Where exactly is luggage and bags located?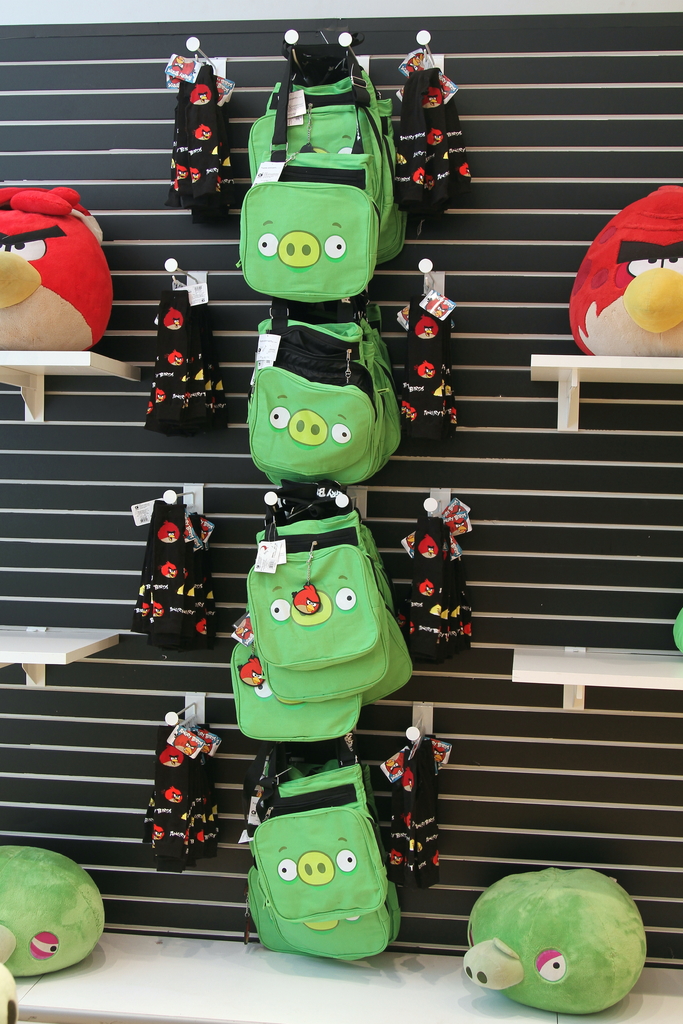
Its bounding box is (left=384, top=268, right=461, bottom=437).
